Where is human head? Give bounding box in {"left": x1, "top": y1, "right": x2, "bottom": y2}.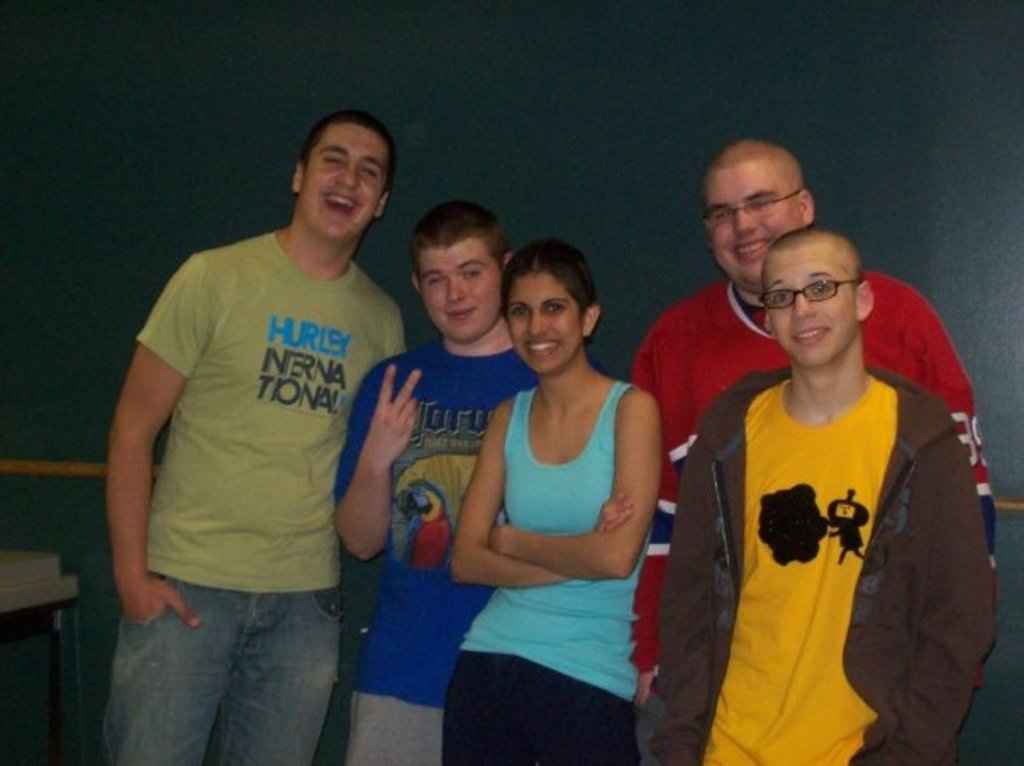
{"left": 410, "top": 200, "right": 515, "bottom": 349}.
